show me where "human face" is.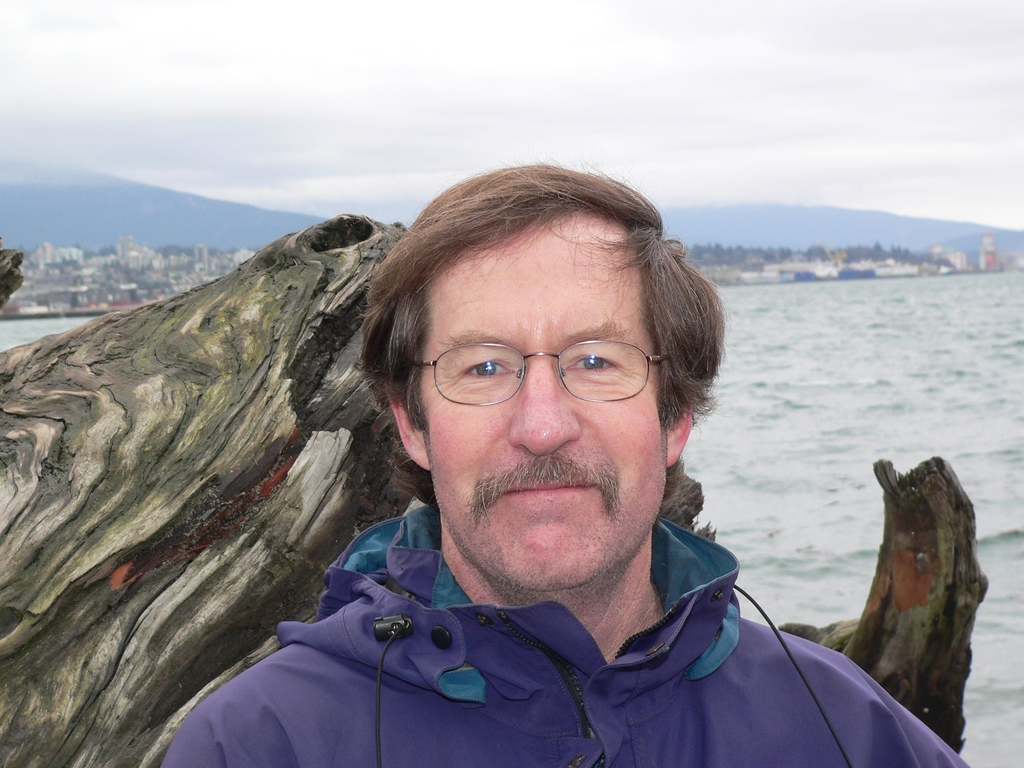
"human face" is at BBox(419, 220, 661, 579).
